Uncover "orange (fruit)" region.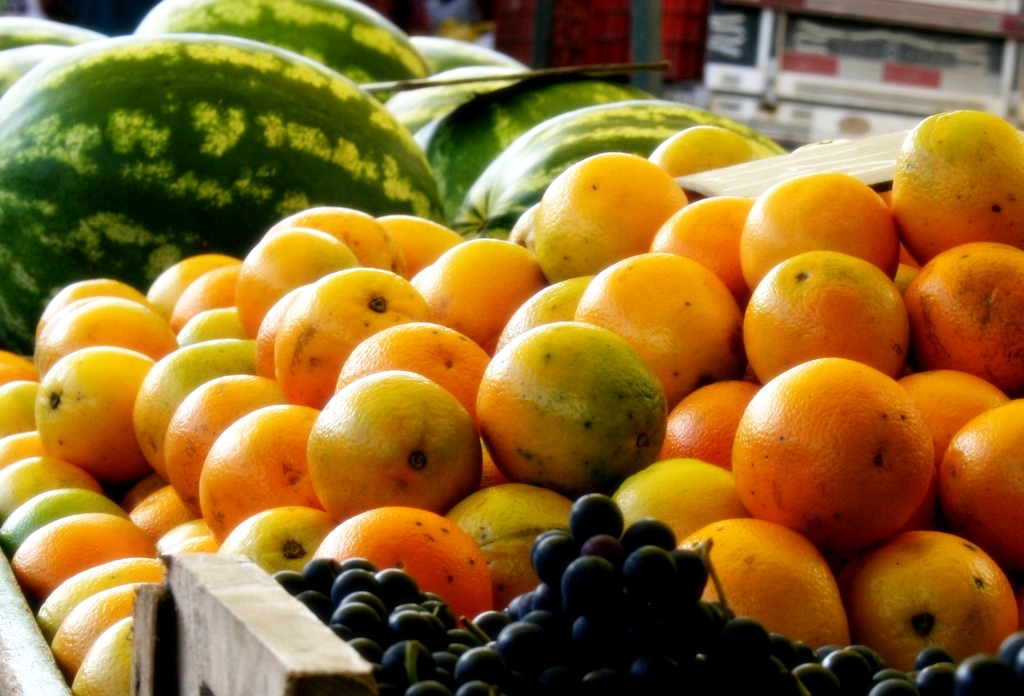
Uncovered: x1=318 y1=371 x2=476 y2=514.
